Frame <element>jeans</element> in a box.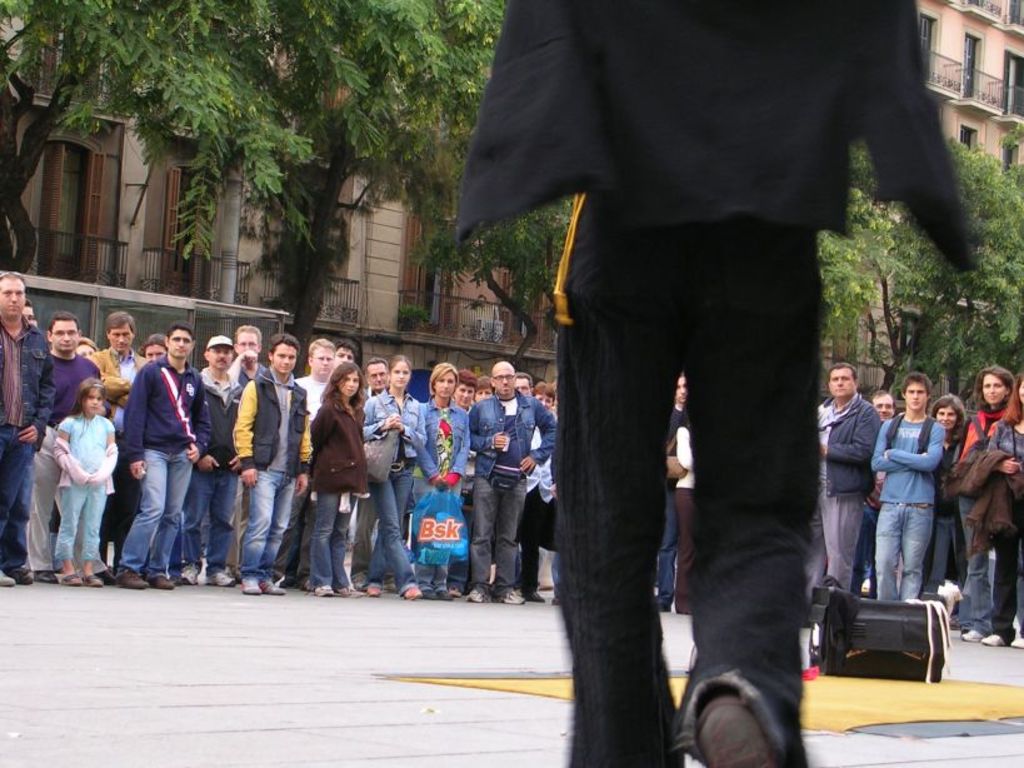
956,492,990,632.
